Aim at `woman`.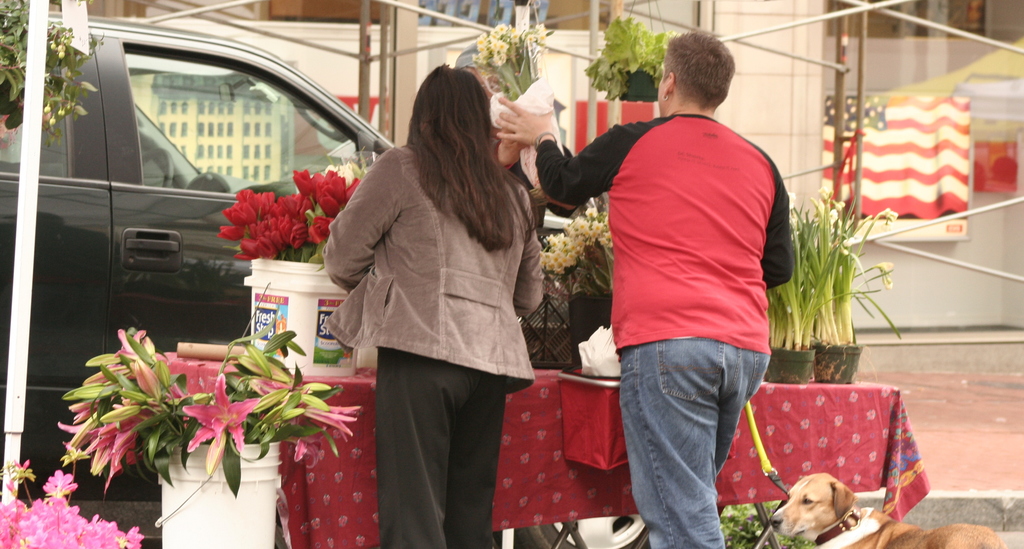
Aimed at x1=318, y1=60, x2=548, y2=548.
